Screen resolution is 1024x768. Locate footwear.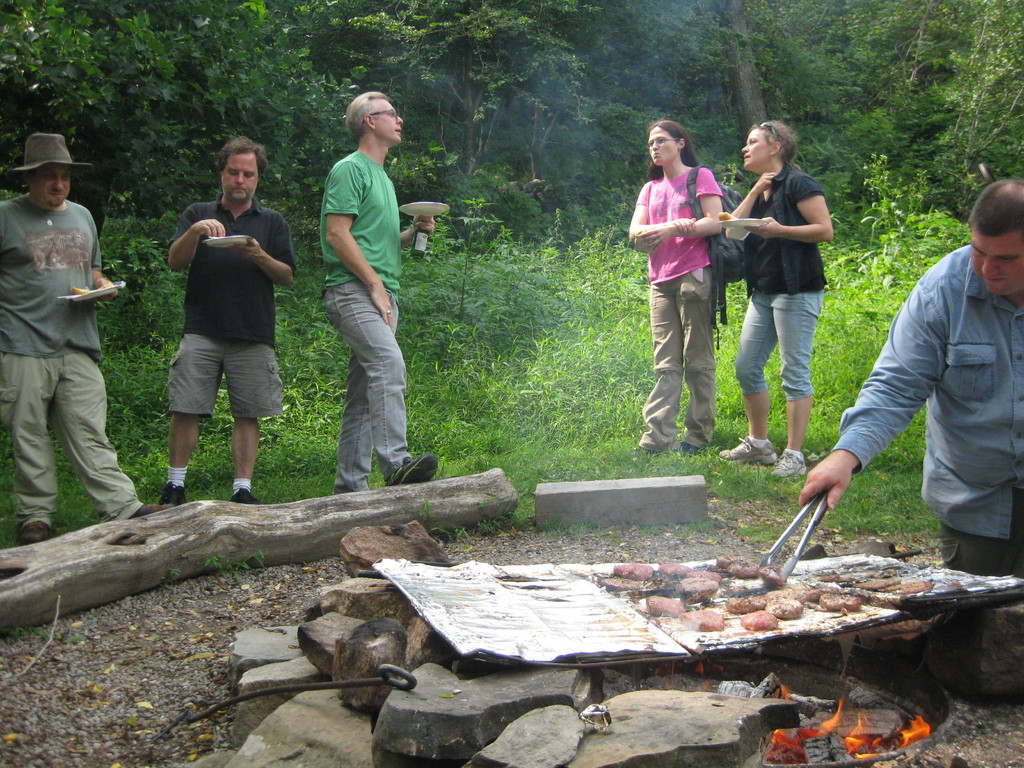
crop(680, 441, 701, 452).
